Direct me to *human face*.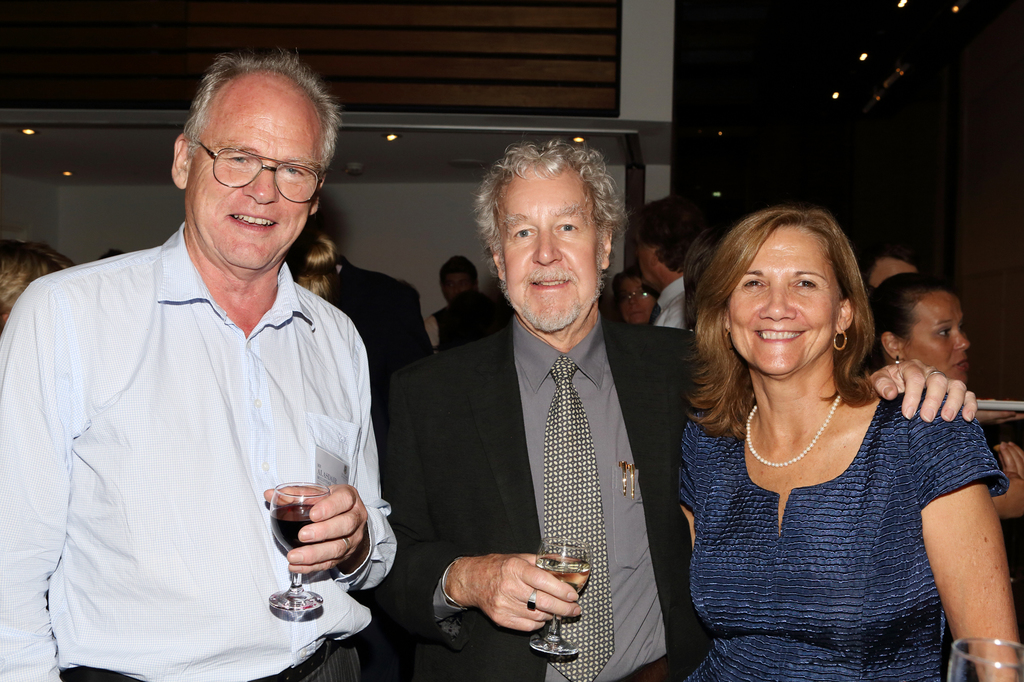
Direction: 639/239/648/278.
